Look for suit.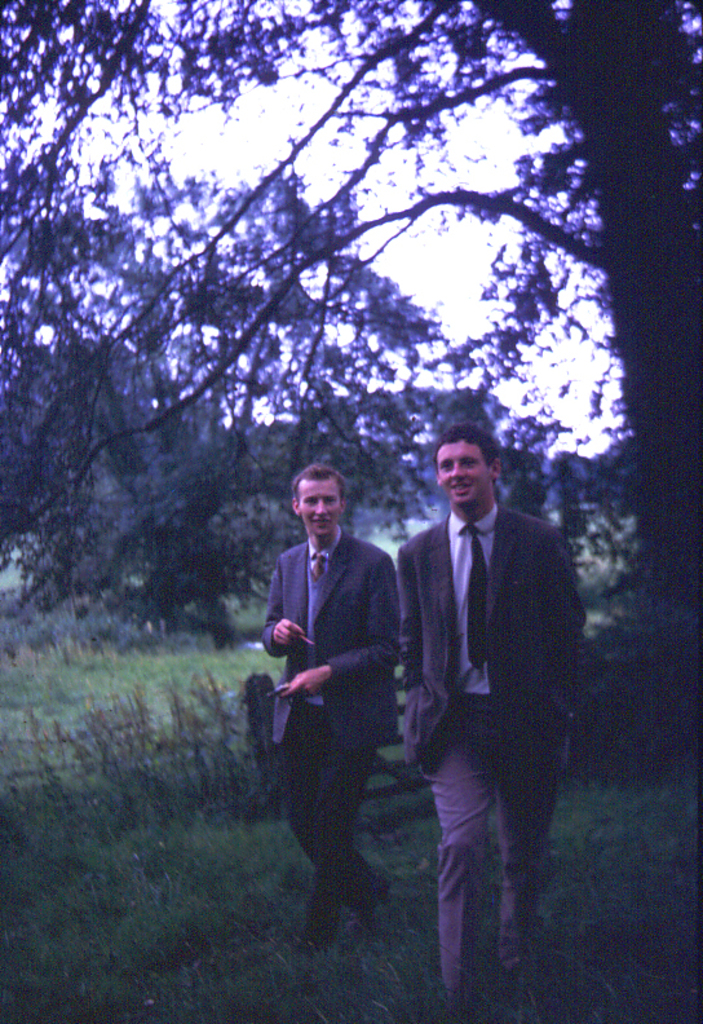
Found: {"left": 385, "top": 398, "right": 591, "bottom": 1016}.
